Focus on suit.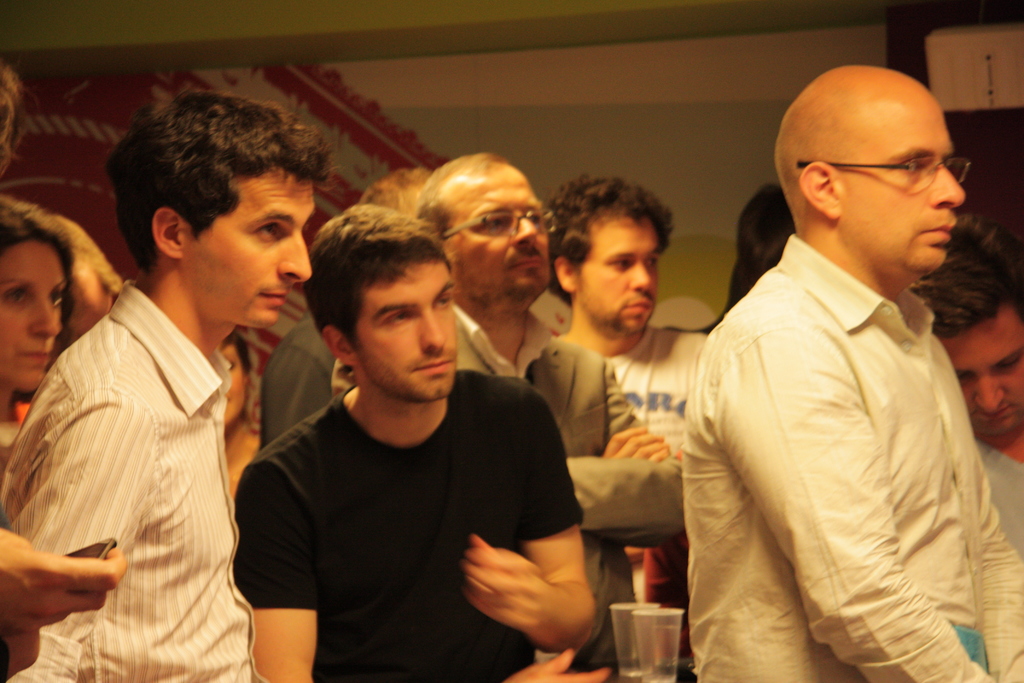
Focused at 678 147 1011 682.
